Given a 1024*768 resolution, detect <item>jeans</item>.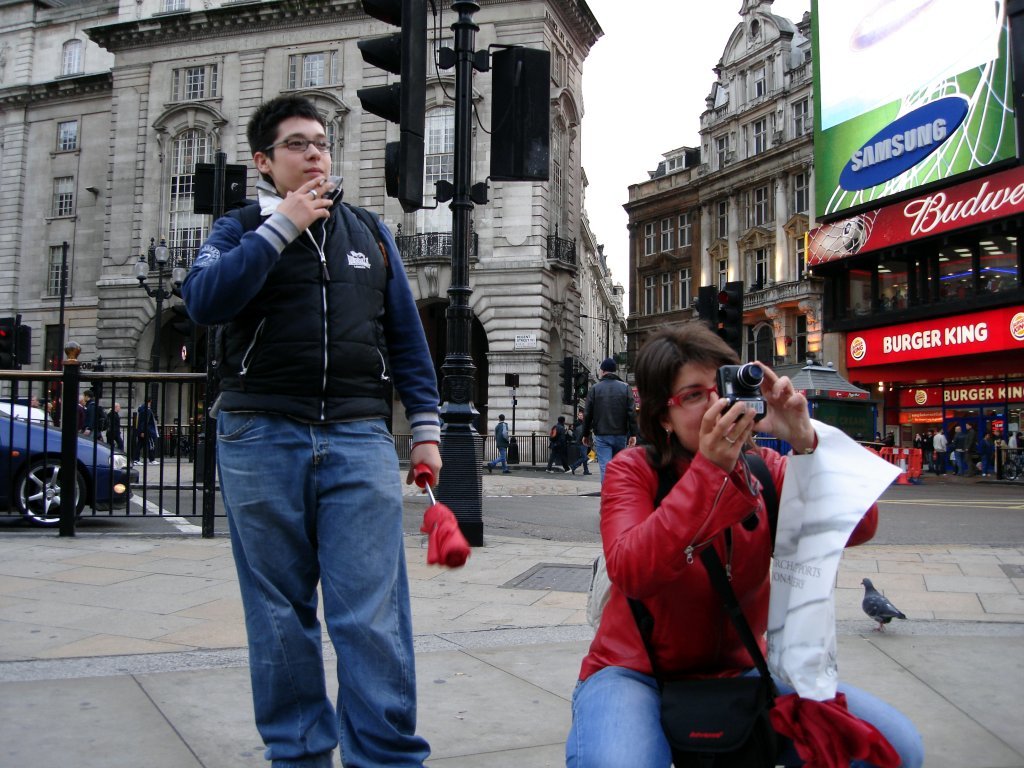
{"x1": 596, "y1": 433, "x2": 627, "y2": 476}.
